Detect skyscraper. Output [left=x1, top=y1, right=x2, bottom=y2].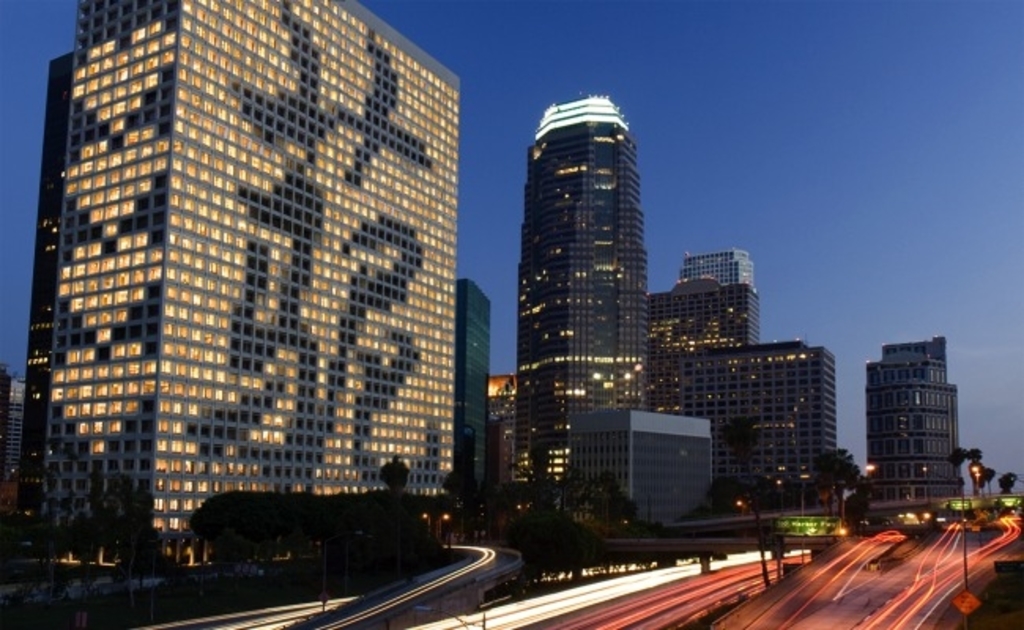
[left=451, top=280, right=492, bottom=498].
